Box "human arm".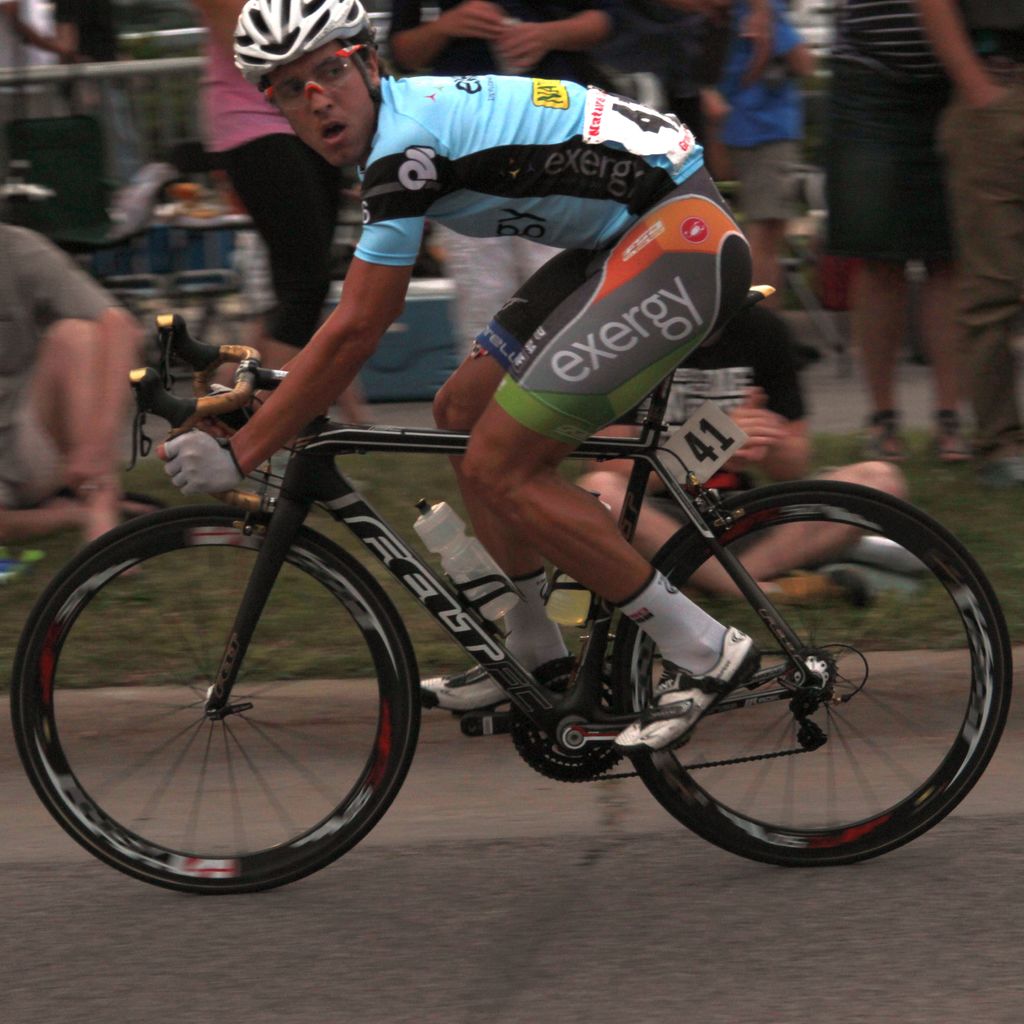
locate(221, 220, 436, 468).
